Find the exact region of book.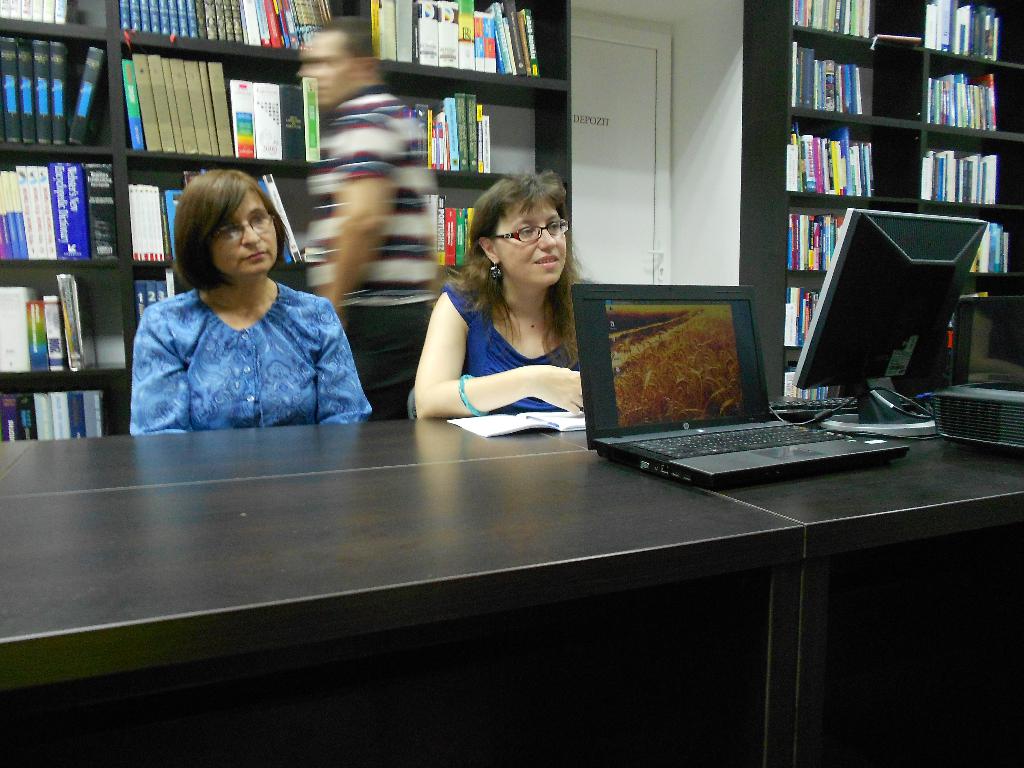
Exact region: bbox(995, 13, 1000, 58).
